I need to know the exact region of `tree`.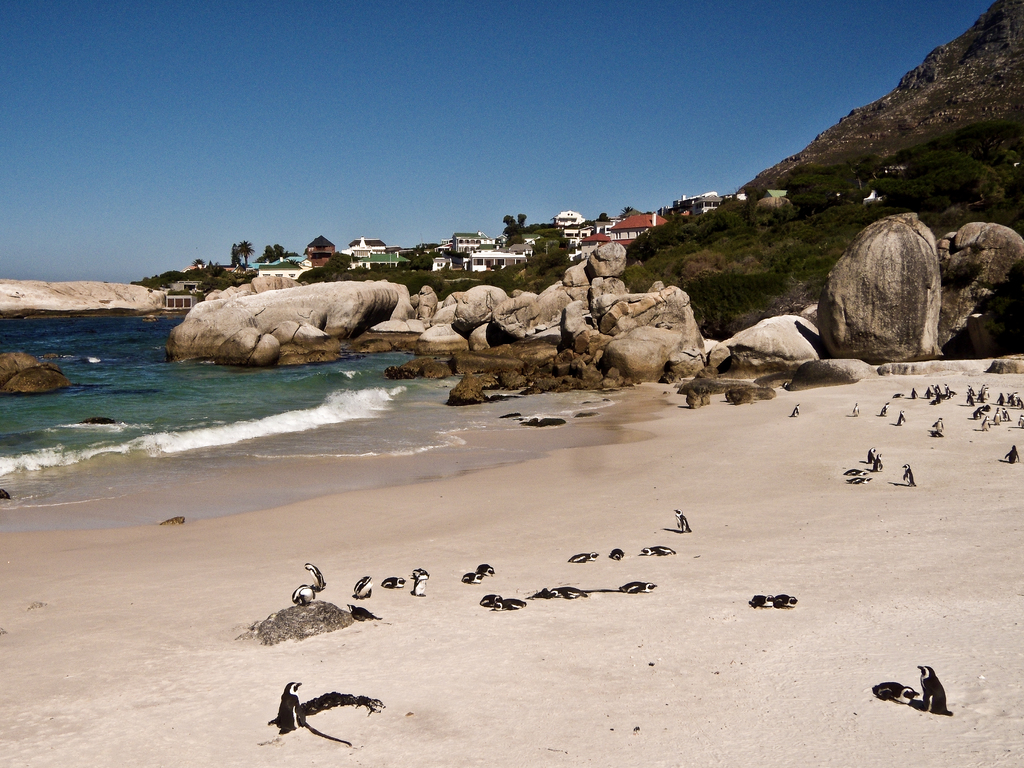
Region: bbox(500, 212, 529, 241).
